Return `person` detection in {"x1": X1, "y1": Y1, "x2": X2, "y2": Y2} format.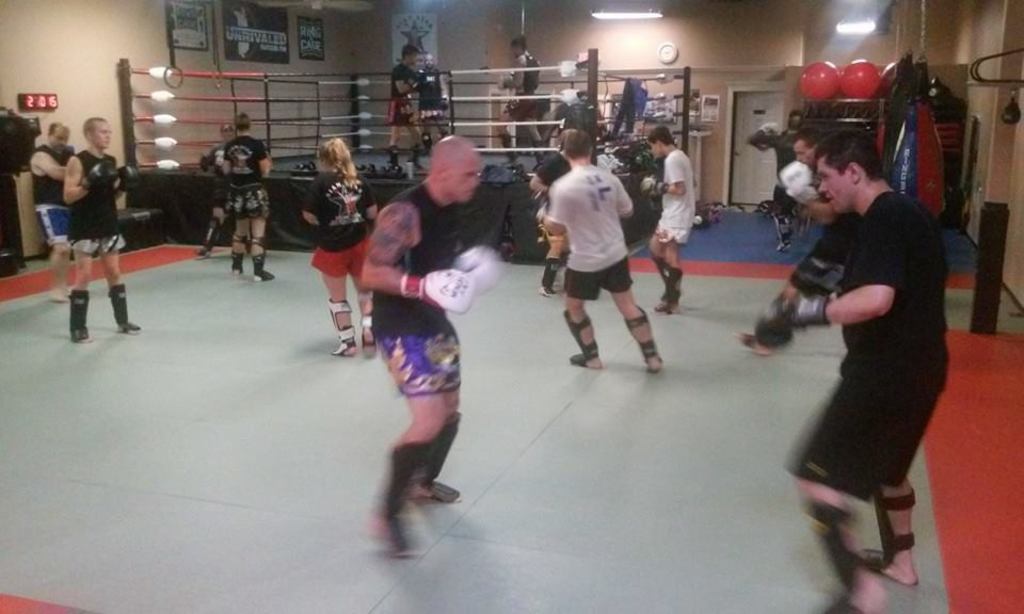
{"x1": 645, "y1": 118, "x2": 698, "y2": 319}.
